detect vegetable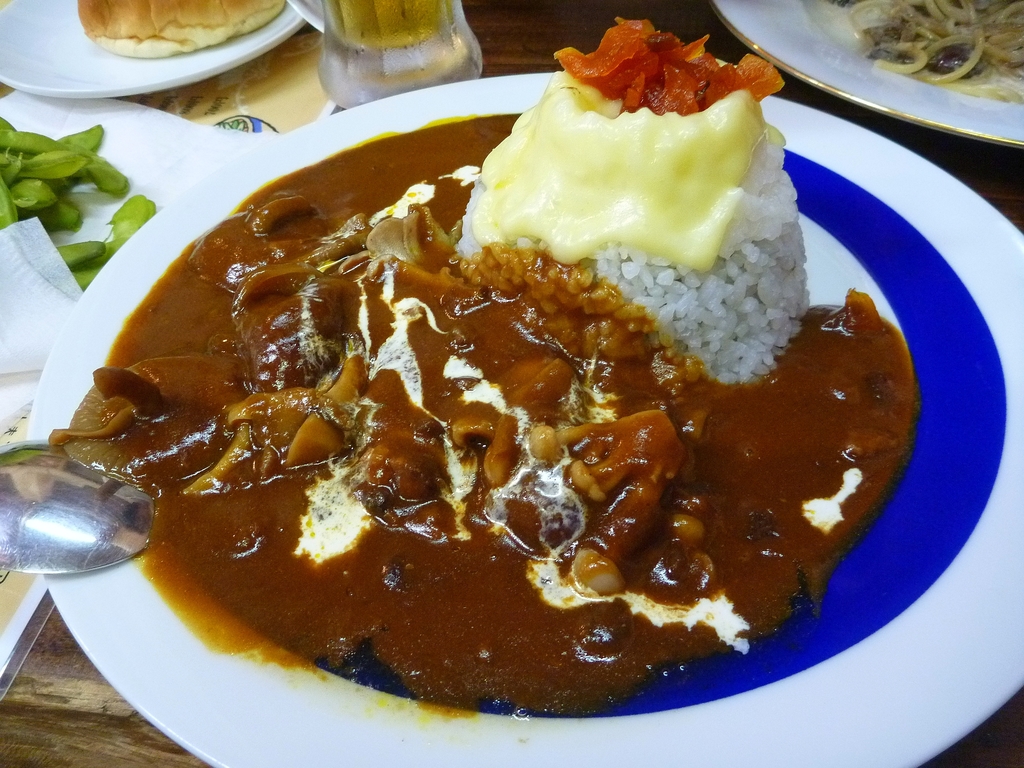
x1=553 y1=11 x2=785 y2=113
